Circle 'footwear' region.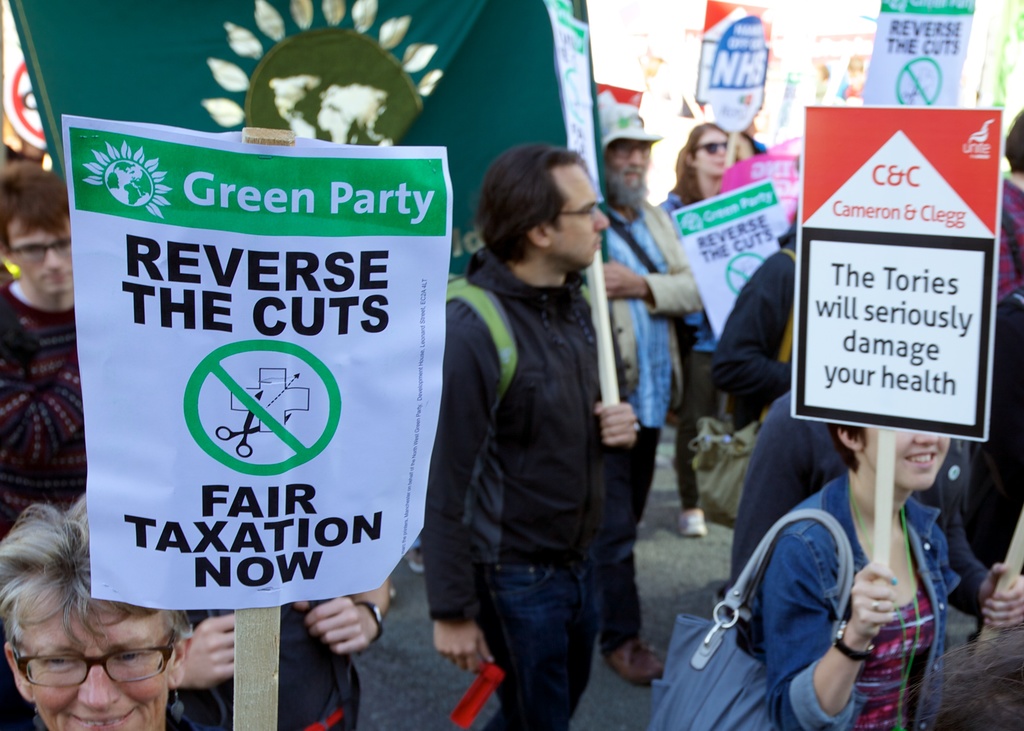
Region: (left=601, top=639, right=662, bottom=684).
